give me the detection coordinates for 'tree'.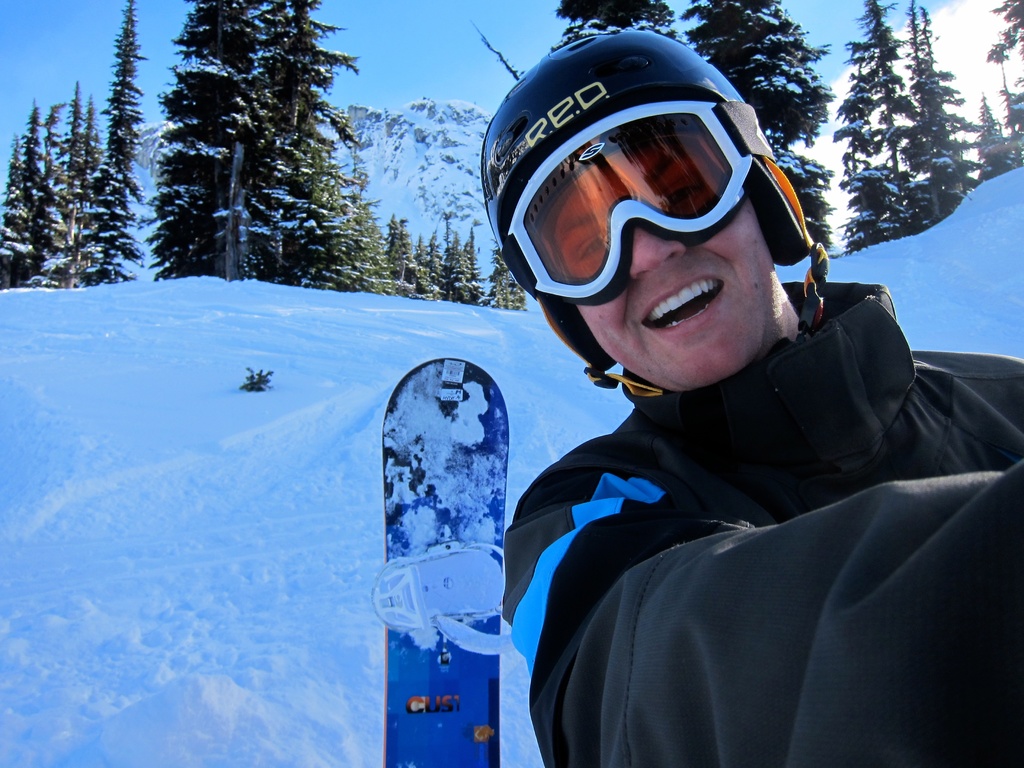
(left=1007, top=77, right=1023, bottom=150).
